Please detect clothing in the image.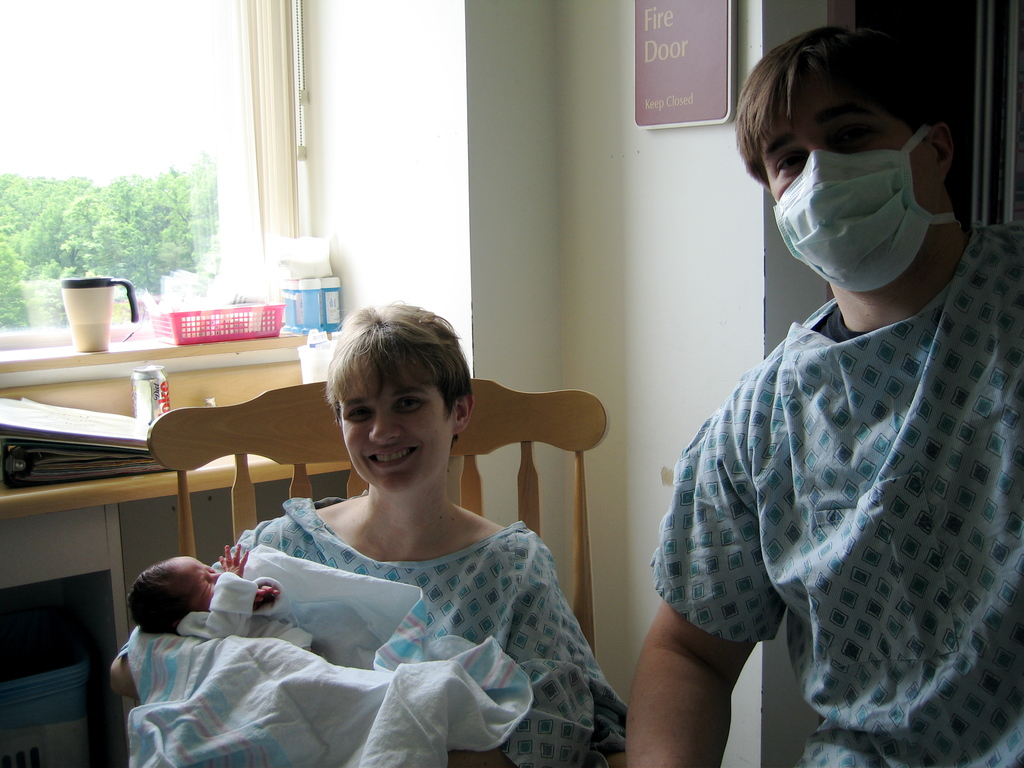
Rect(115, 494, 639, 767).
